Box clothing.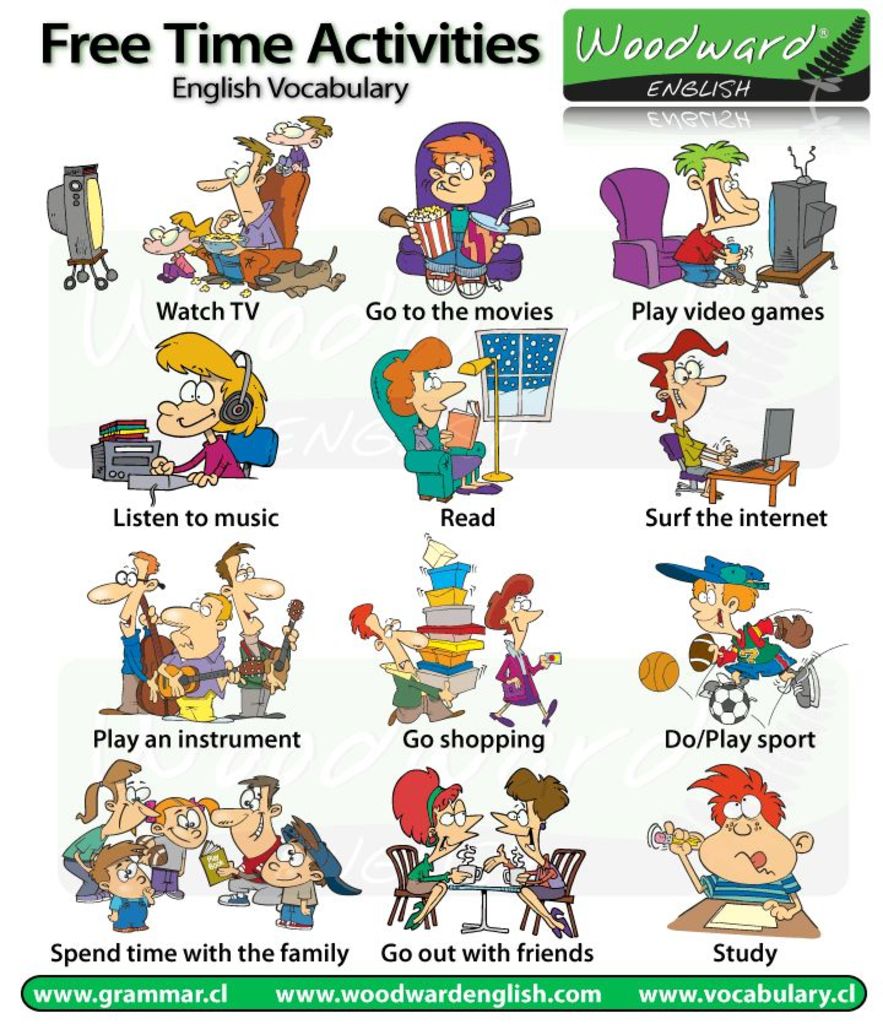
bbox=[173, 443, 234, 492].
